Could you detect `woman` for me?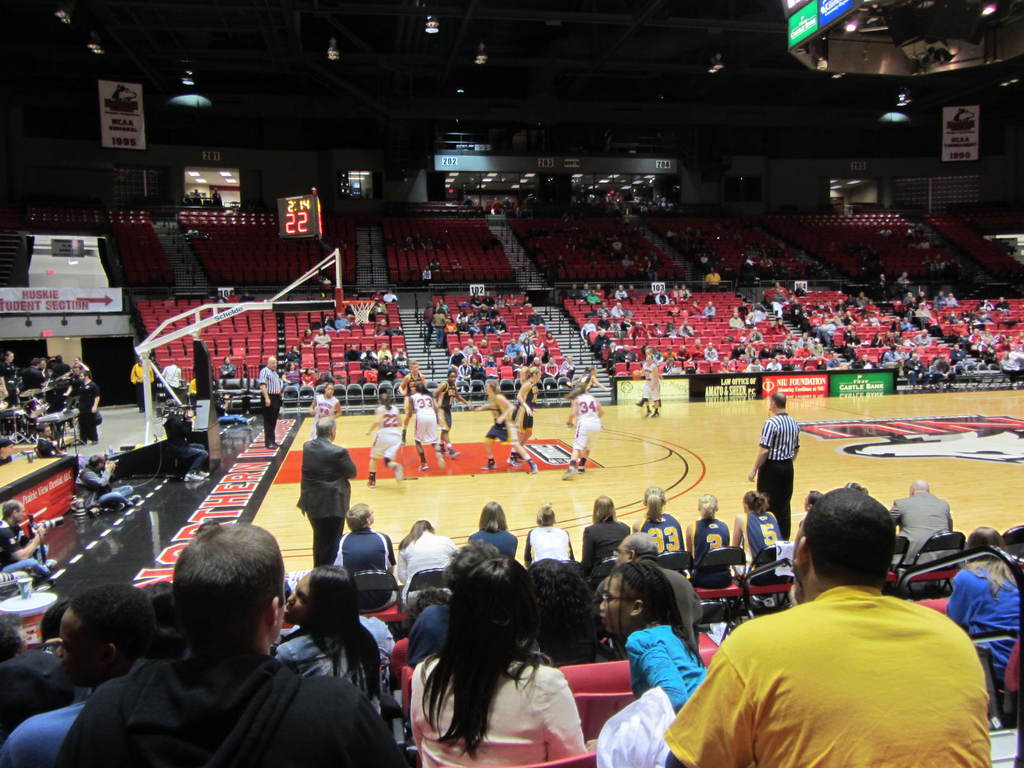
Detection result: l=444, t=317, r=459, b=335.
